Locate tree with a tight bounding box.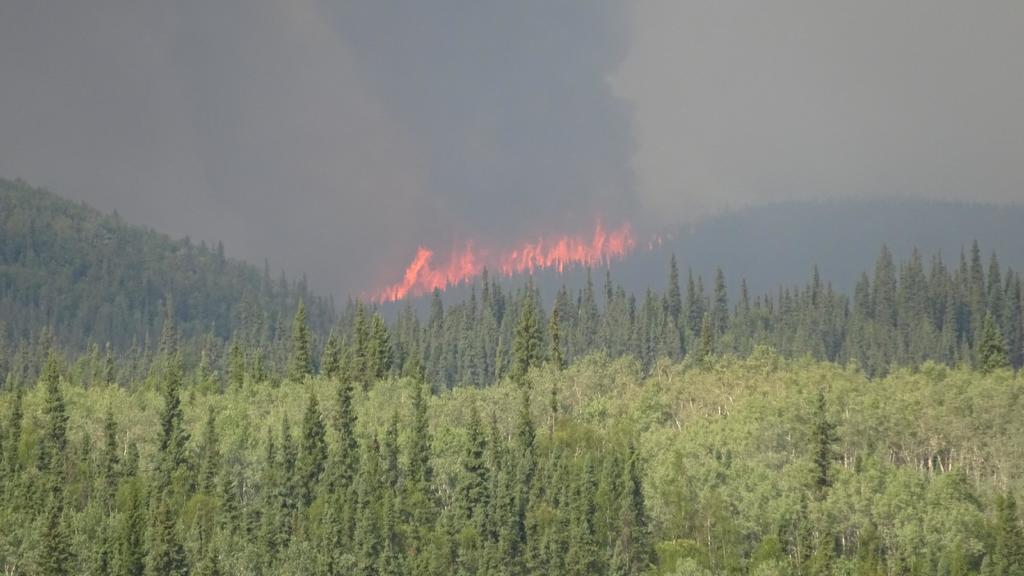
box(196, 321, 220, 393).
